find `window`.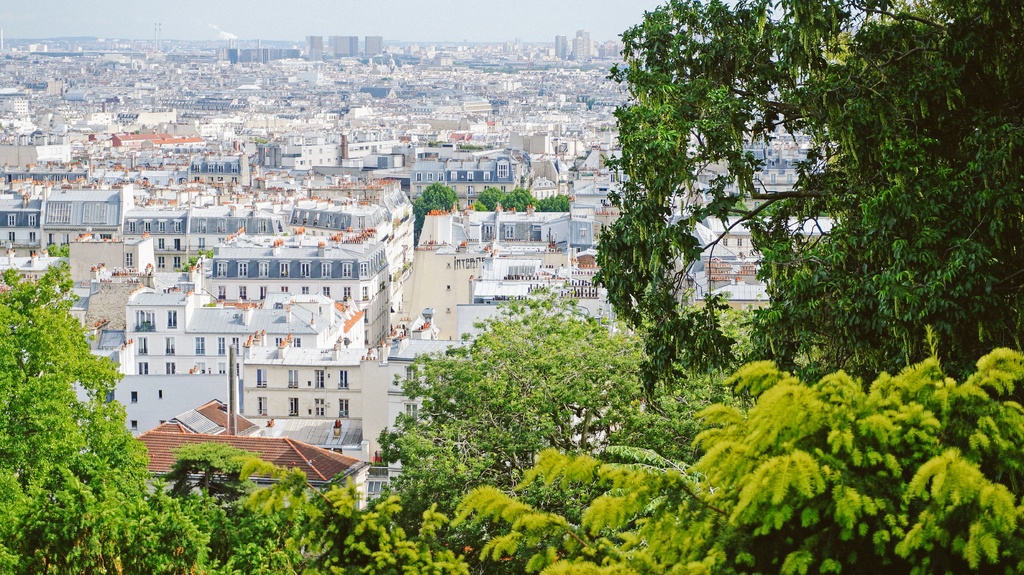
Rect(157, 389, 164, 402).
